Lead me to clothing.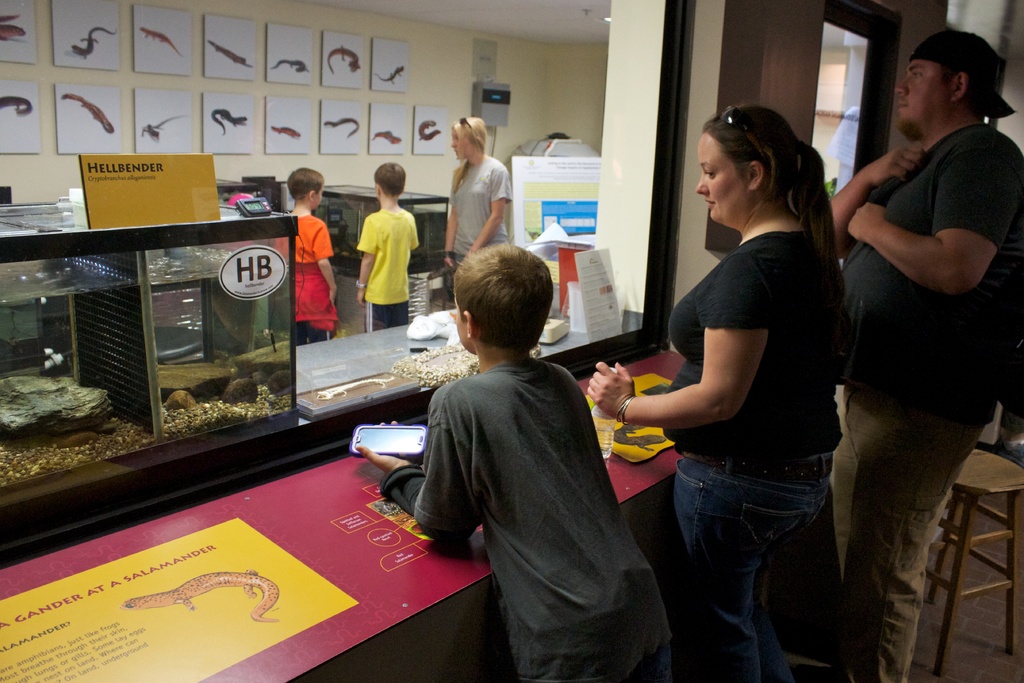
Lead to 355 211 408 318.
